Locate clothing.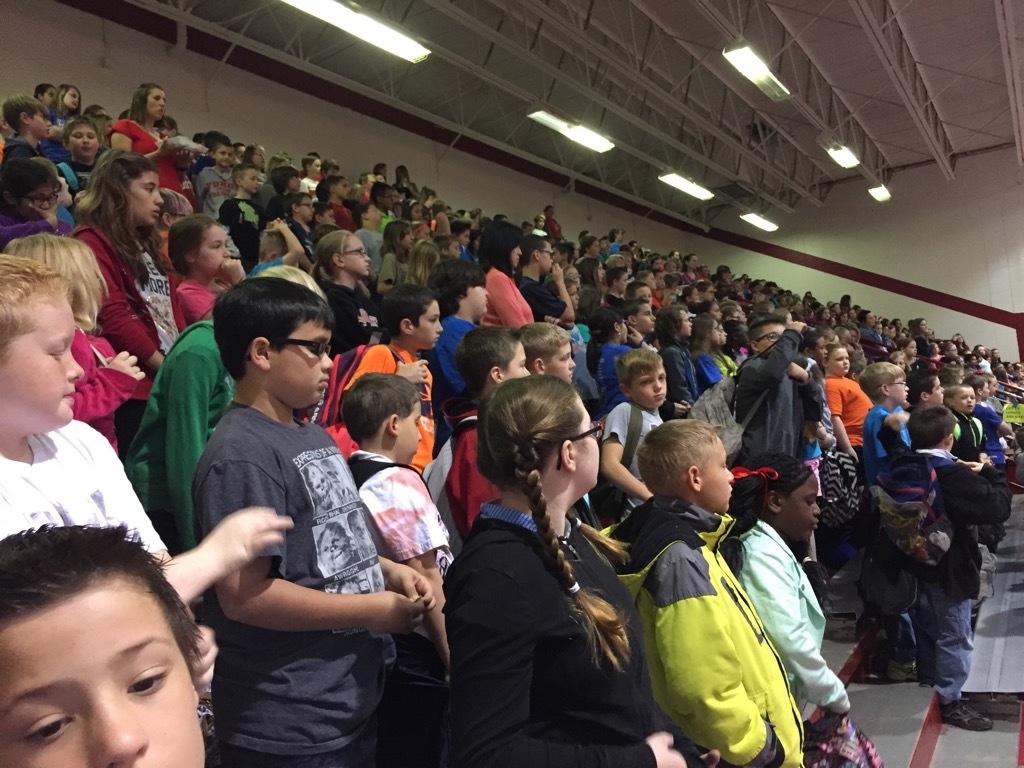
Bounding box: (left=194, top=400, right=399, bottom=767).
